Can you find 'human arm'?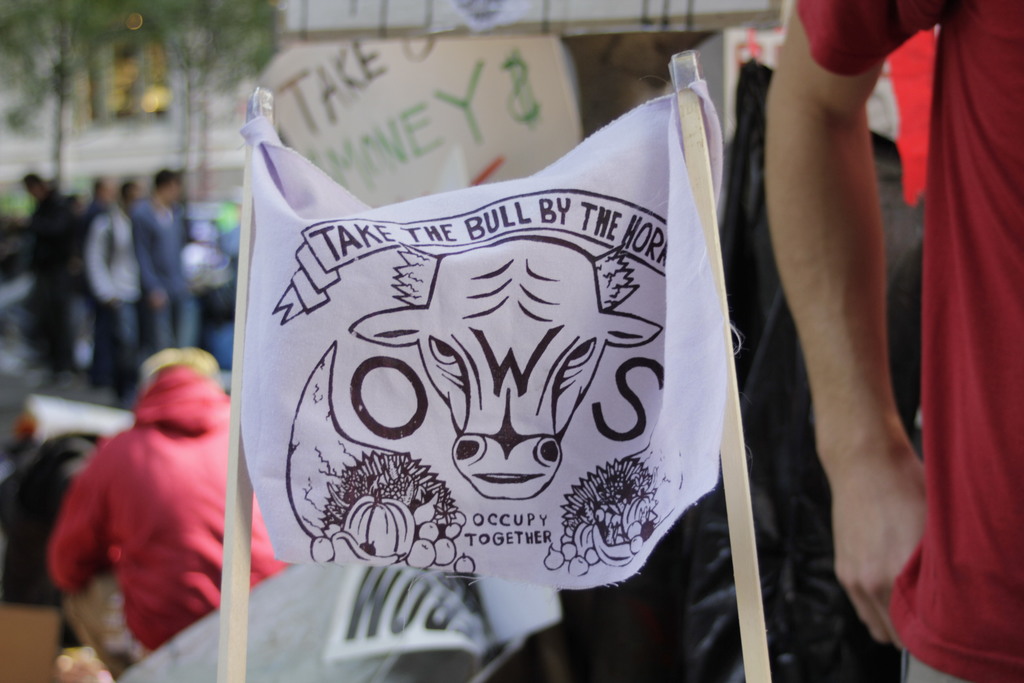
Yes, bounding box: (x1=127, y1=227, x2=161, y2=310).
